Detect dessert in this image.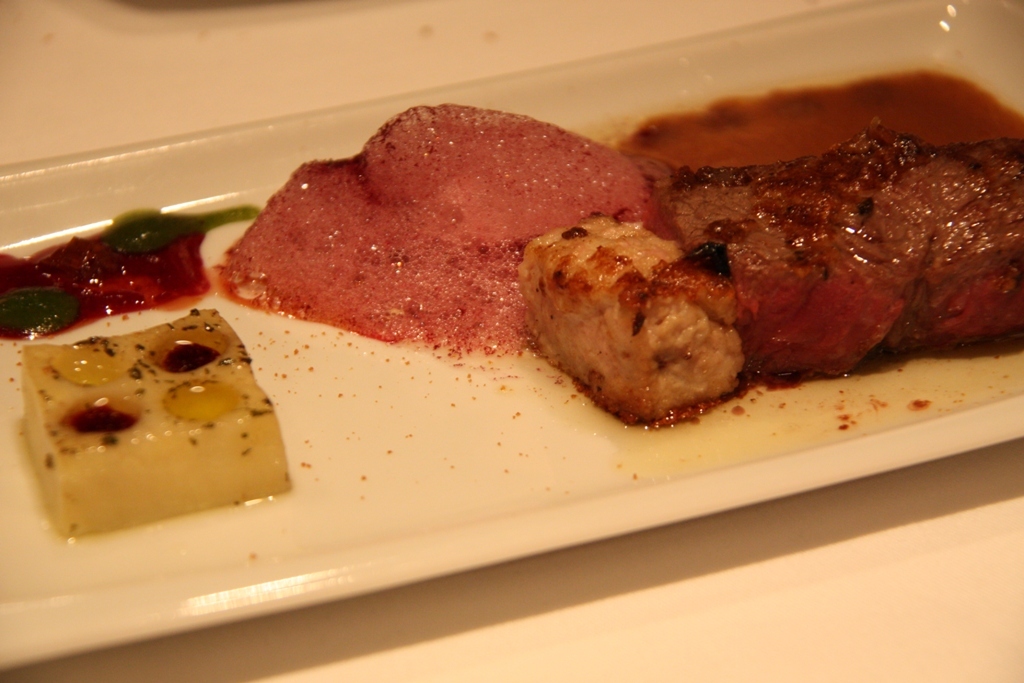
Detection: (658,128,1023,381).
